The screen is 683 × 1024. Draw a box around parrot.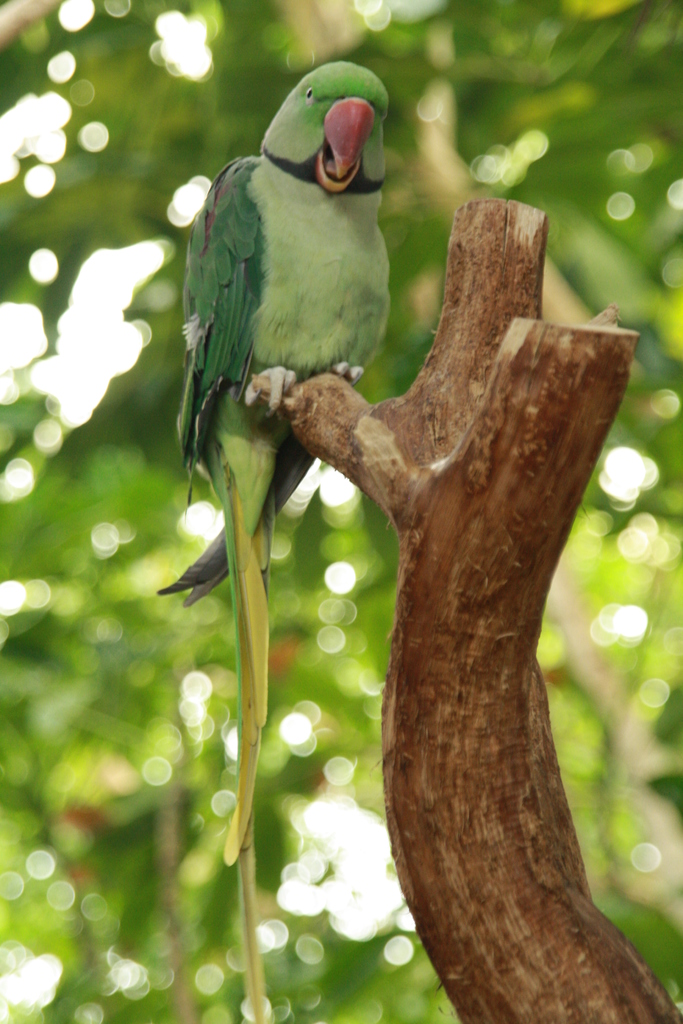
<bbox>157, 58, 393, 1023</bbox>.
